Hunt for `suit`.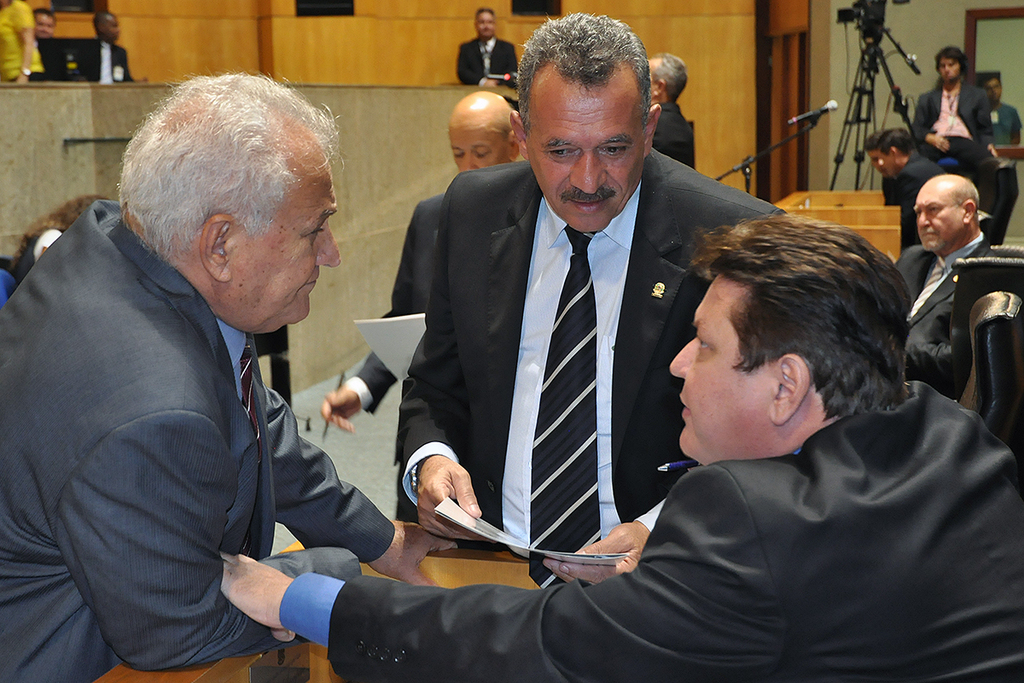
Hunted down at [left=881, top=176, right=898, bottom=201].
